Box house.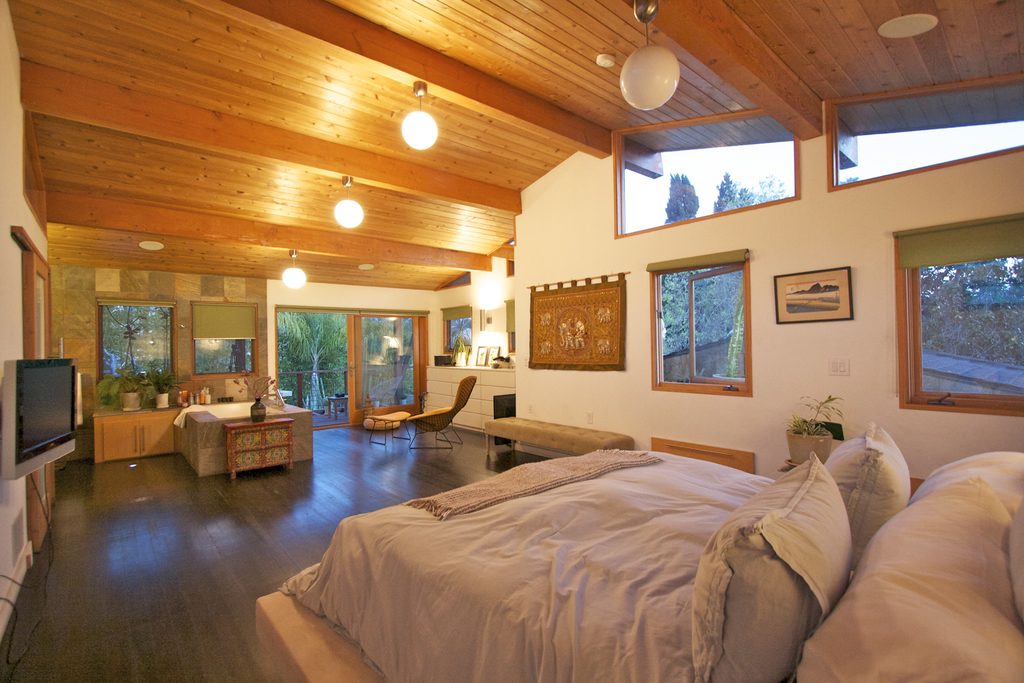
bbox=(0, 0, 1023, 682).
